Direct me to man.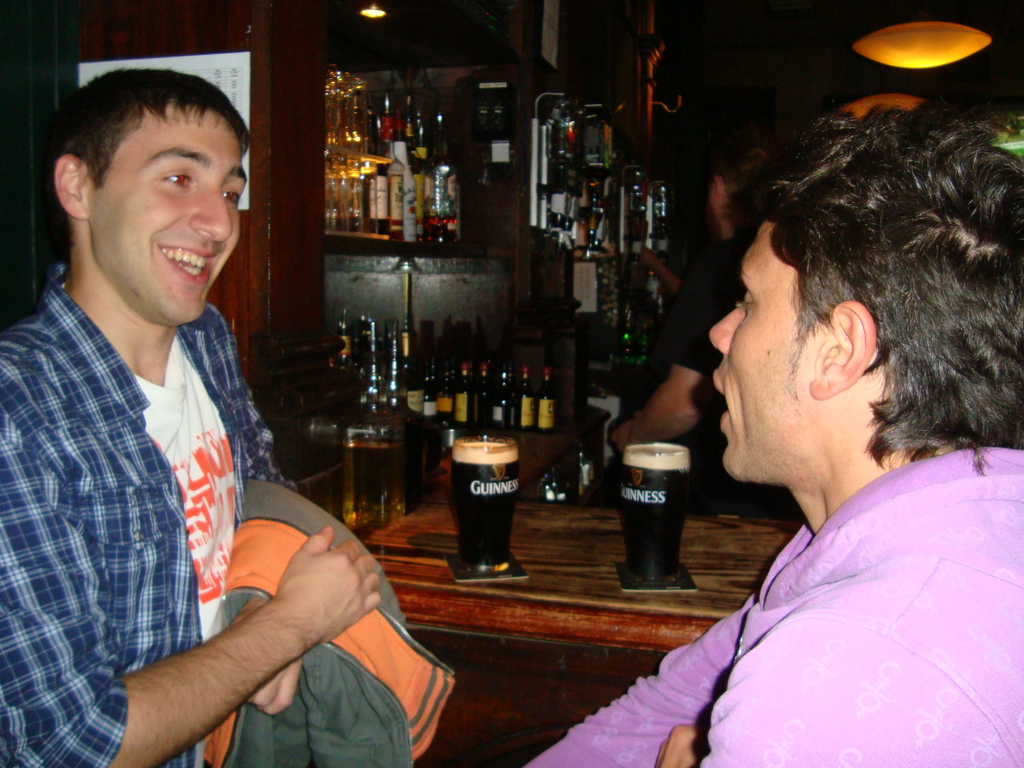
Direction: BBox(0, 66, 381, 767).
